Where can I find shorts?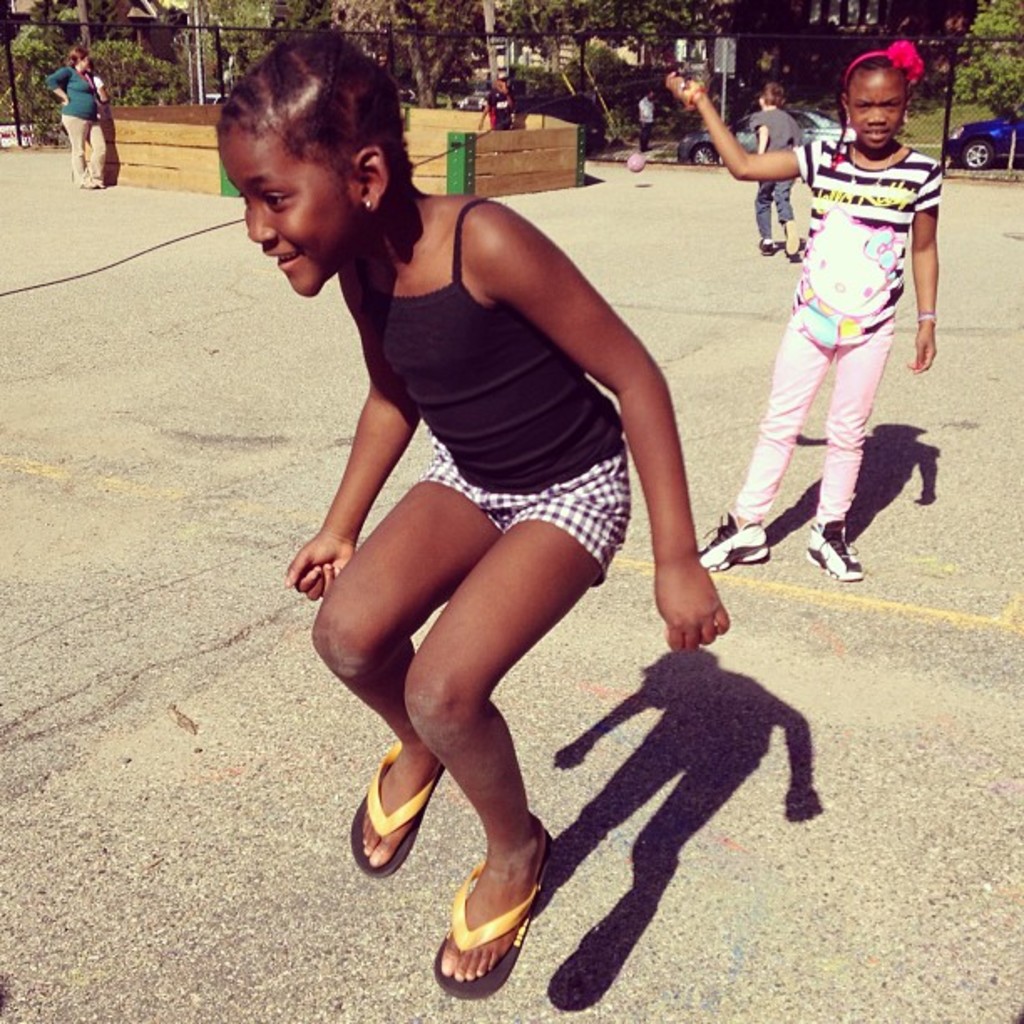
You can find it at 413, 428, 631, 587.
